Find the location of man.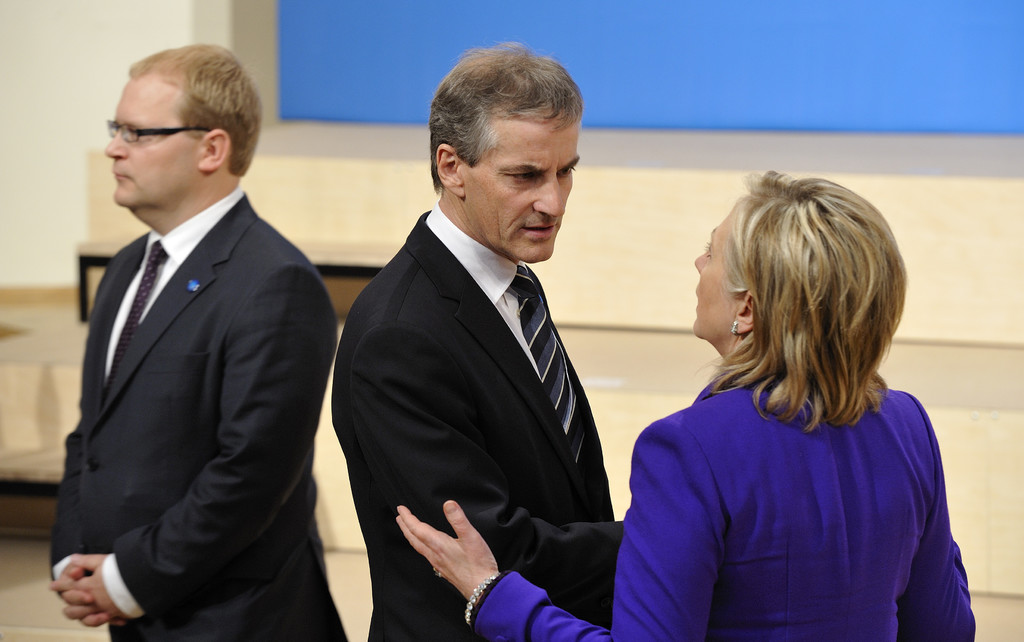
Location: select_region(47, 44, 349, 635).
